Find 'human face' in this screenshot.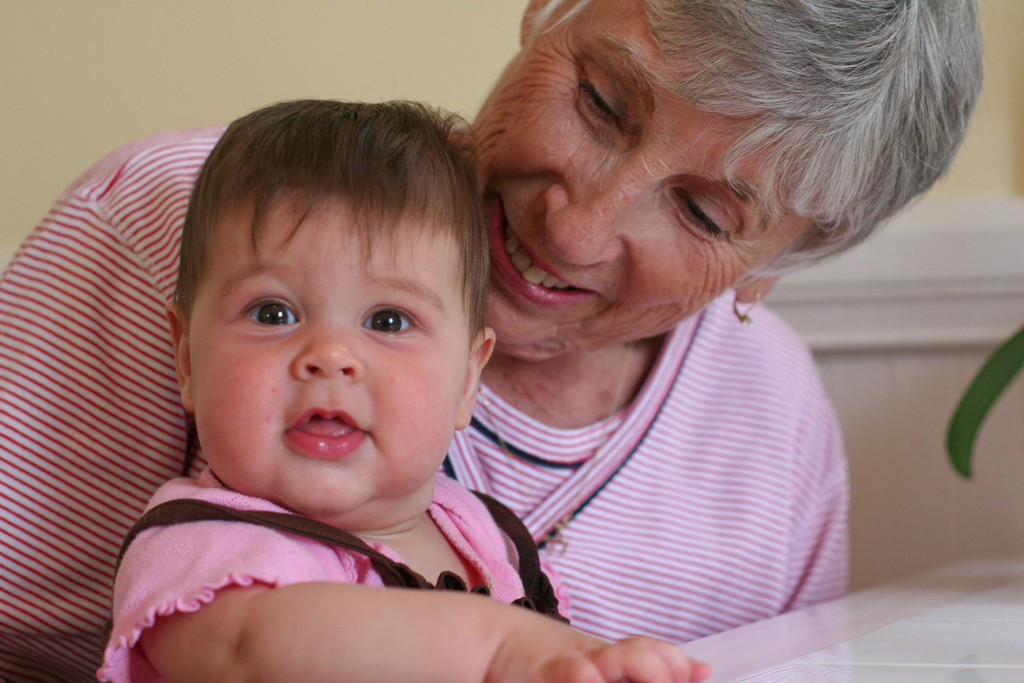
The bounding box for 'human face' is crop(480, 0, 720, 311).
